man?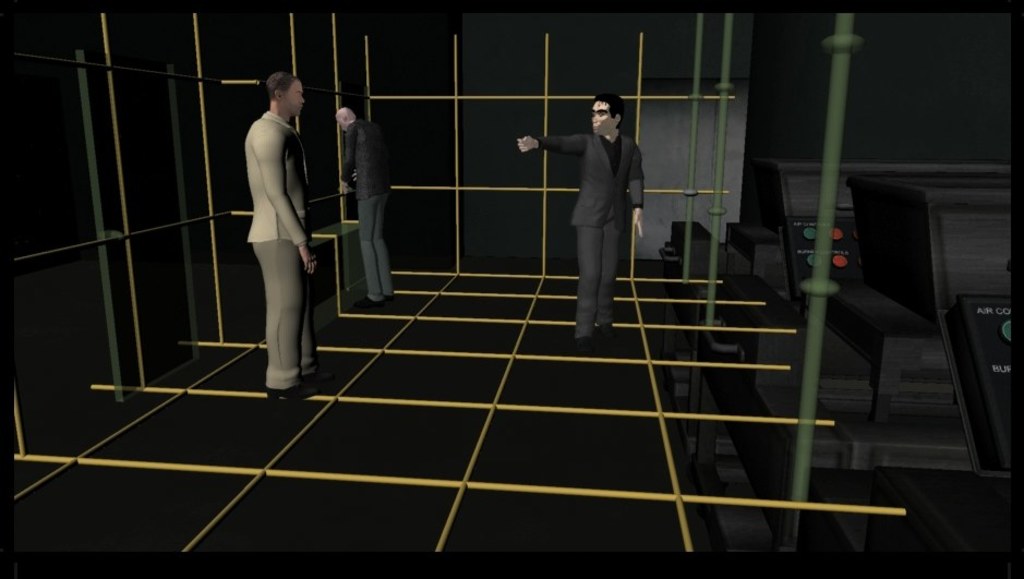
detection(242, 73, 322, 410)
